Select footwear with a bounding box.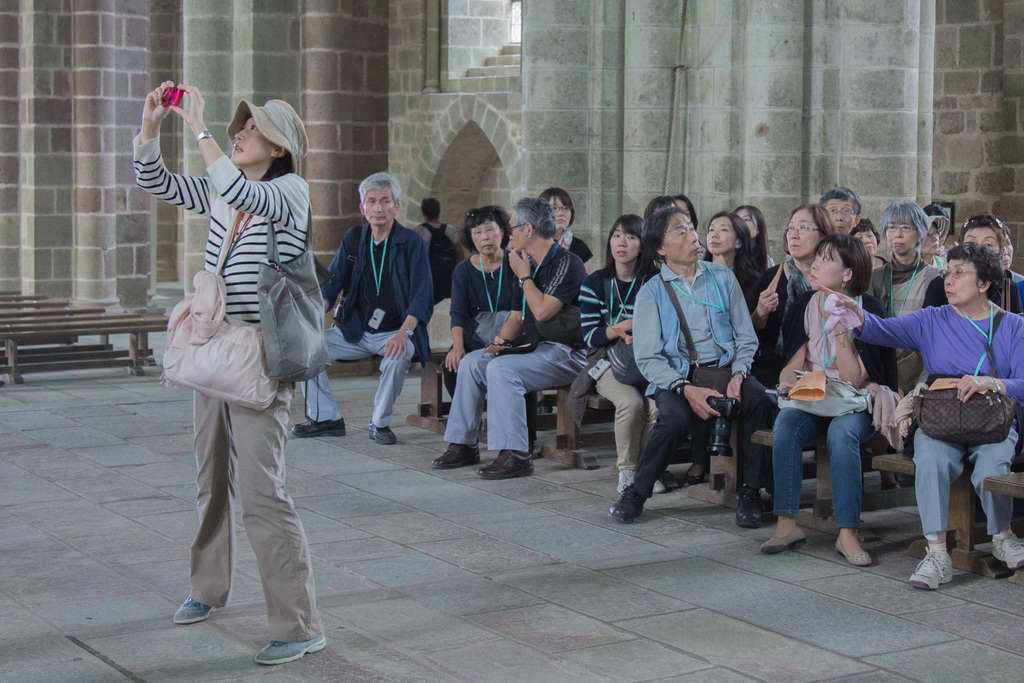
left=834, top=537, right=876, bottom=567.
